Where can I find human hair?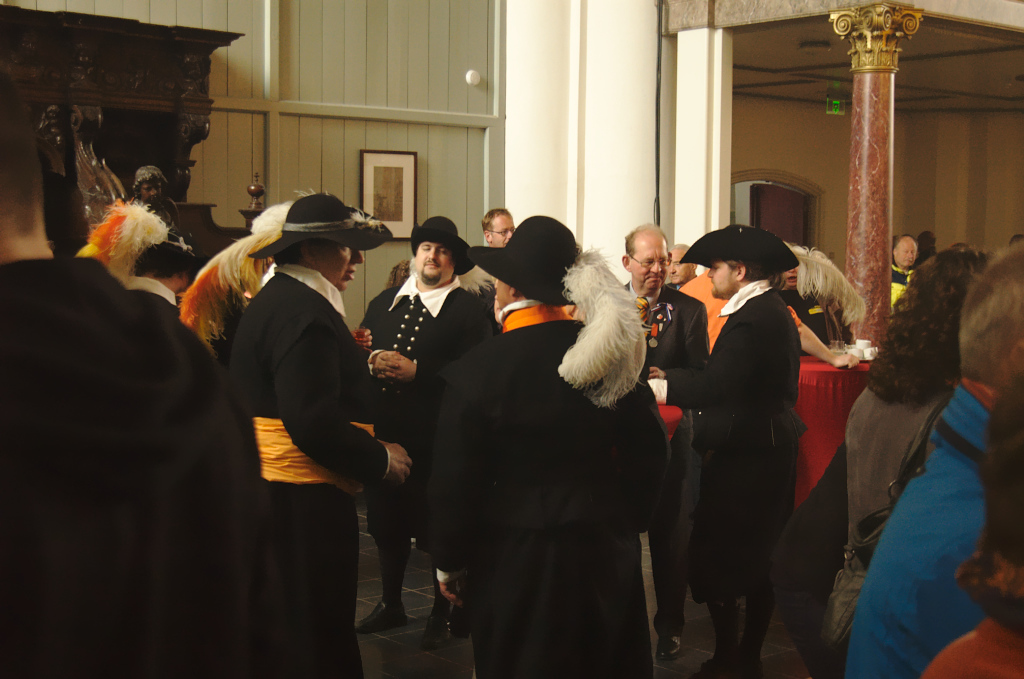
You can find it at bbox=[855, 246, 1000, 411].
